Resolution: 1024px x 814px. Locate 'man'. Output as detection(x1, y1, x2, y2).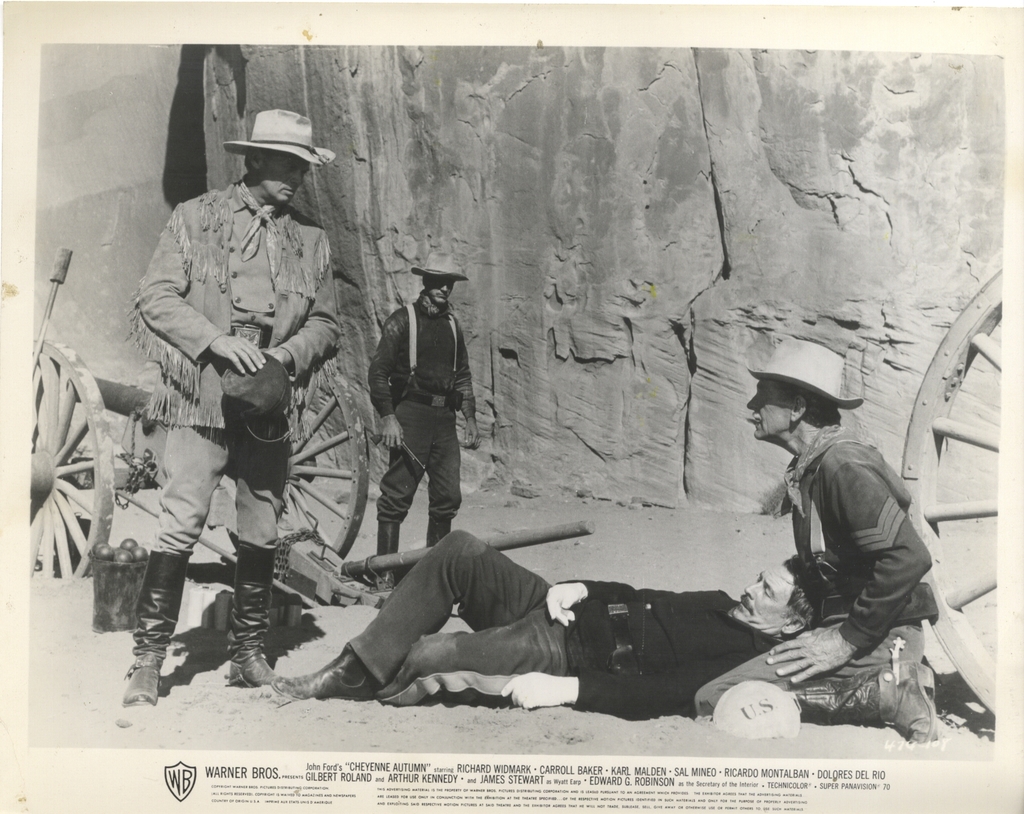
detection(120, 104, 342, 706).
